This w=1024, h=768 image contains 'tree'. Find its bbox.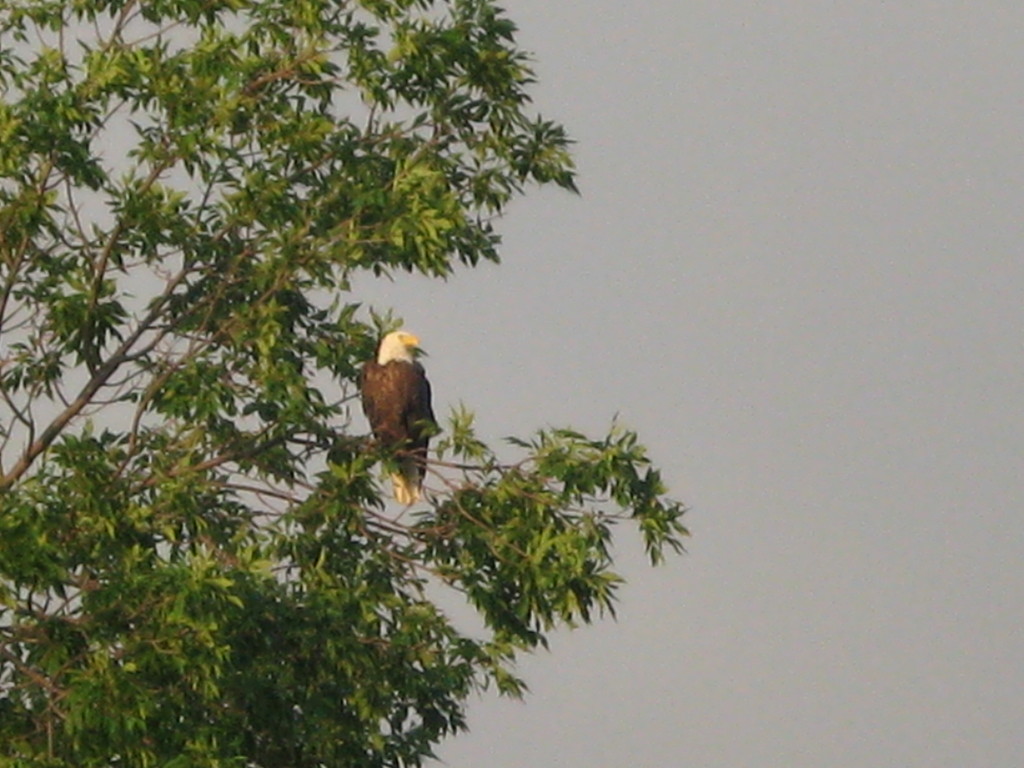
BBox(0, 0, 750, 748).
